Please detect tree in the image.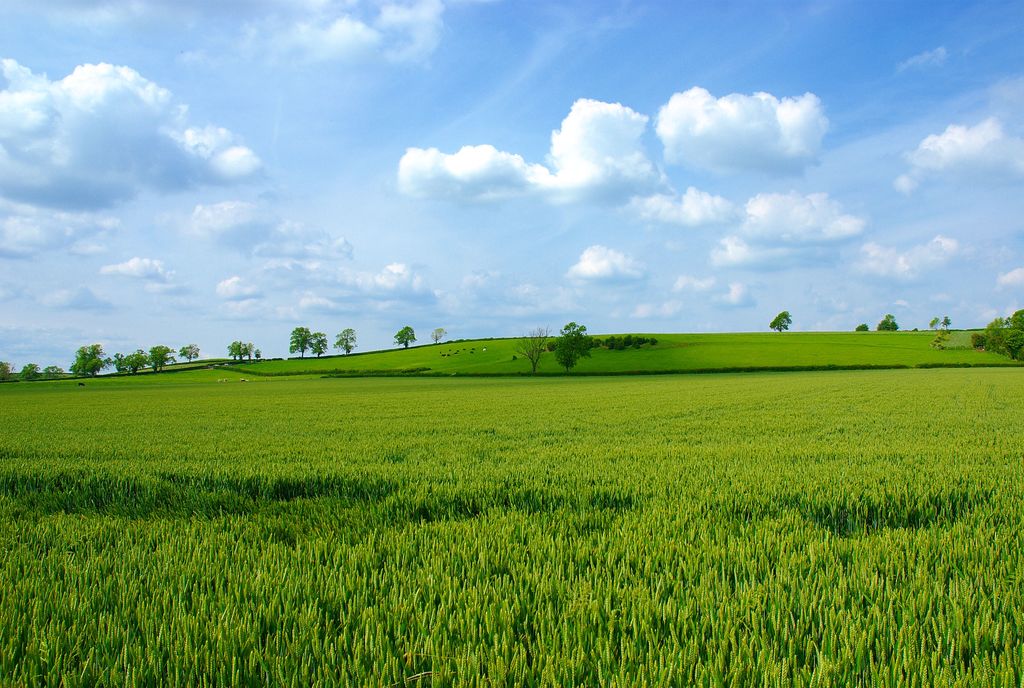
{"x1": 19, "y1": 360, "x2": 42, "y2": 381}.
